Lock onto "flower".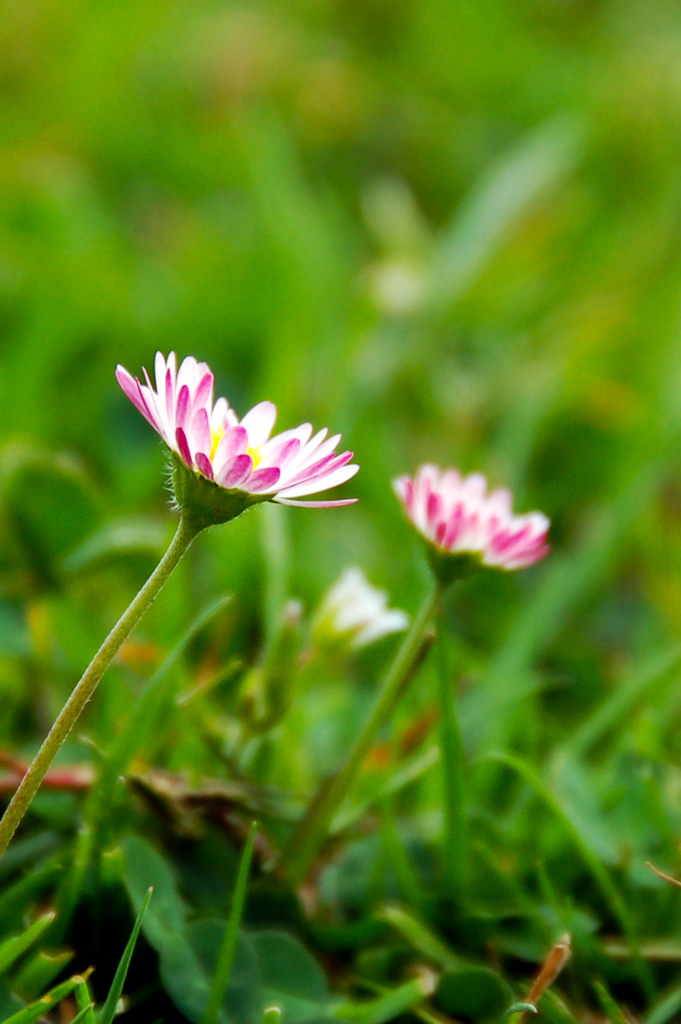
Locked: 306 565 414 661.
